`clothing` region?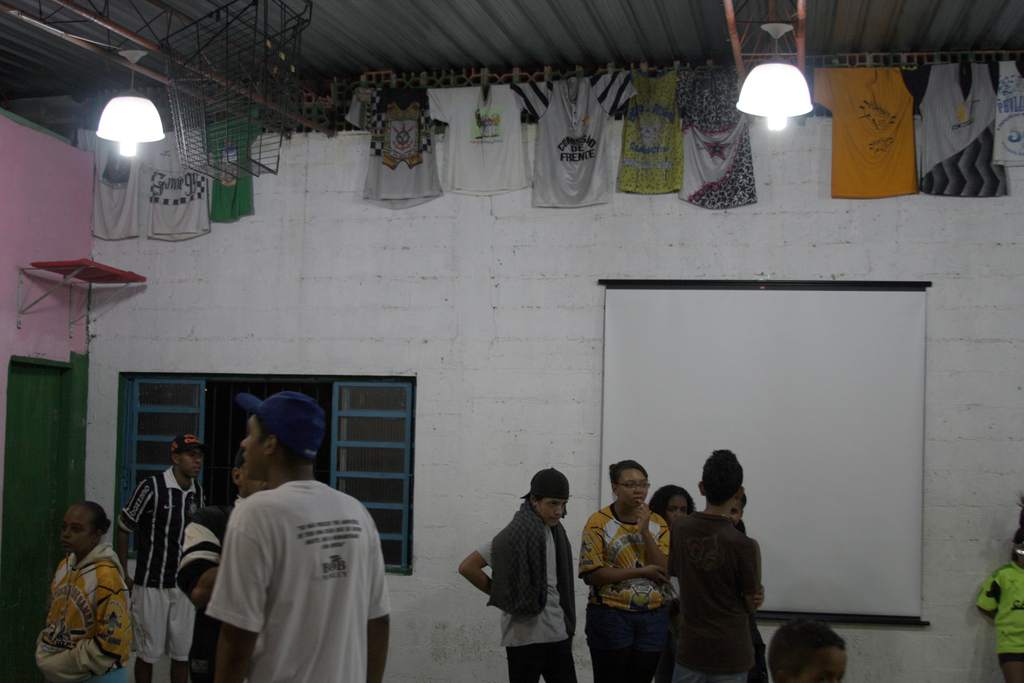
crop(477, 506, 589, 682)
